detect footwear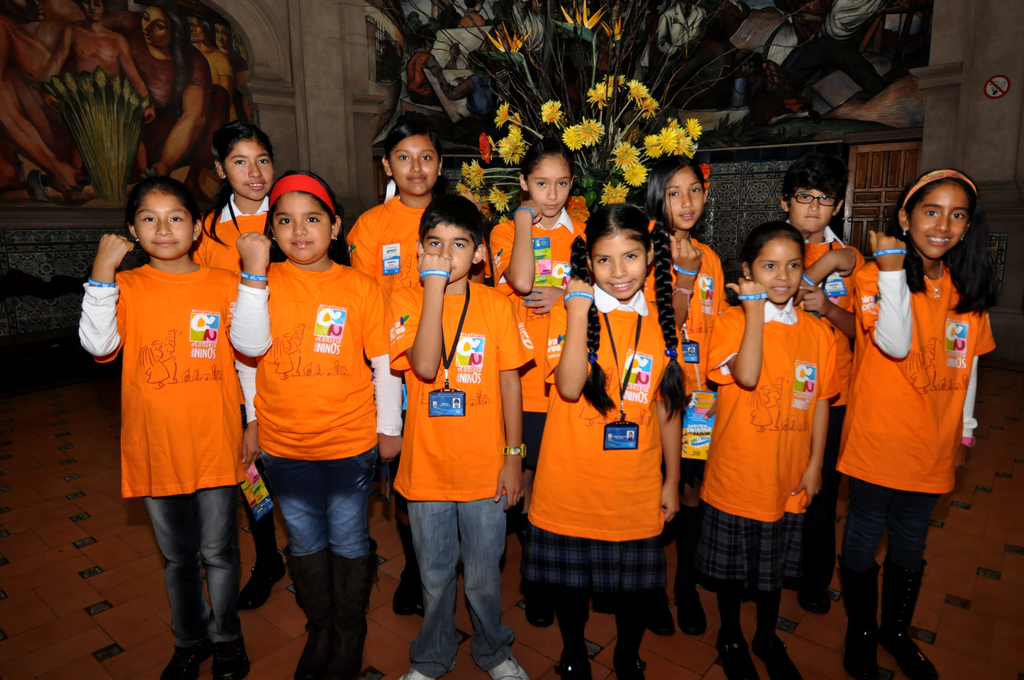
bbox=(158, 645, 214, 679)
